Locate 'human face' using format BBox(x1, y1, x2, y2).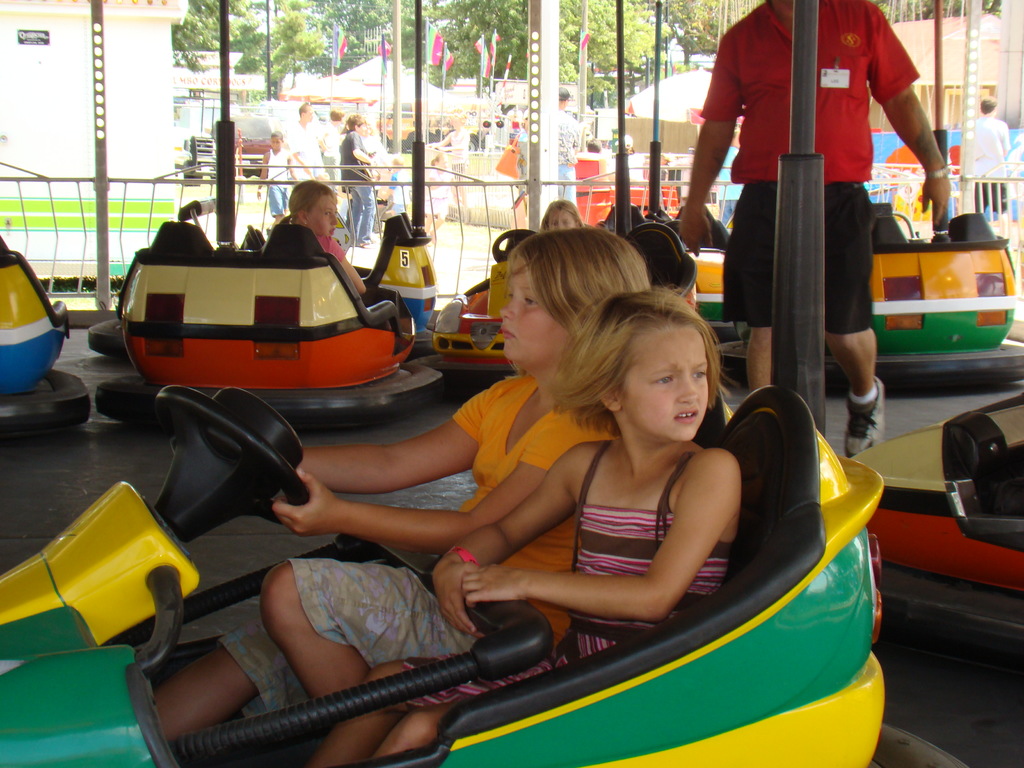
BBox(551, 208, 575, 230).
